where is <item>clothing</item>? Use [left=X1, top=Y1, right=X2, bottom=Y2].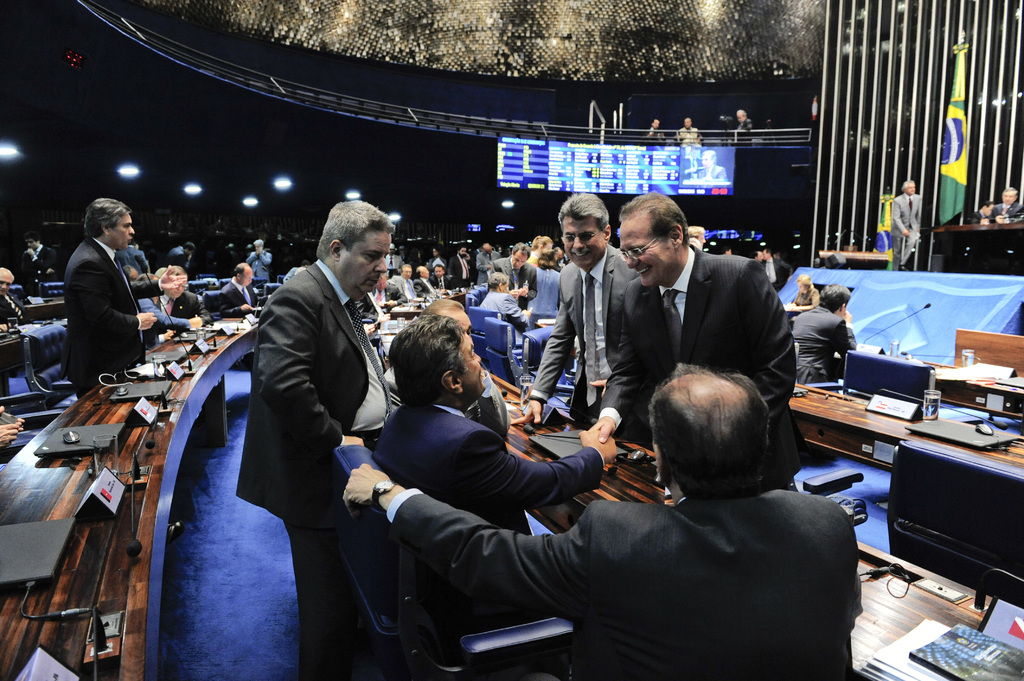
[left=743, top=250, right=801, bottom=296].
